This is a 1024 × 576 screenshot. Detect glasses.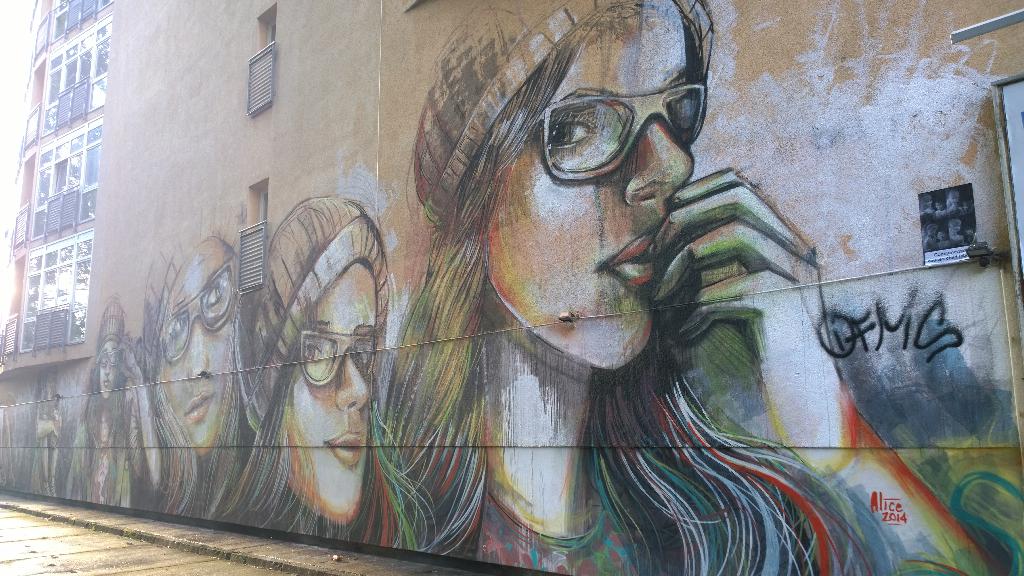
<region>532, 81, 710, 180</region>.
